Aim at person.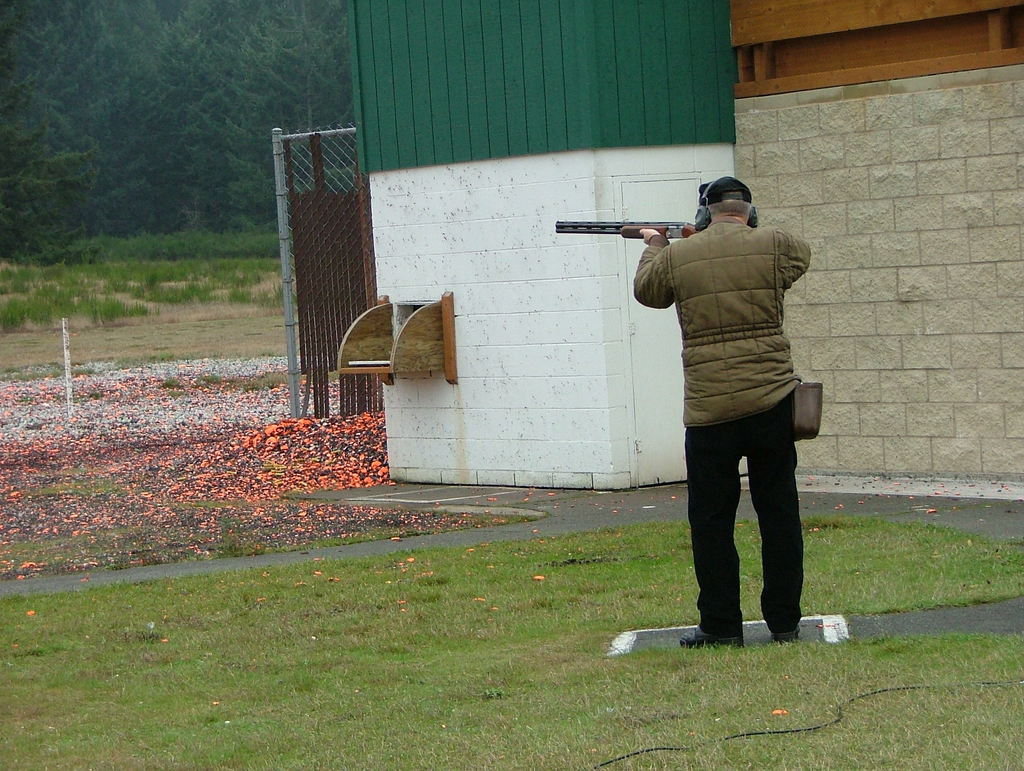
Aimed at (603,139,839,662).
